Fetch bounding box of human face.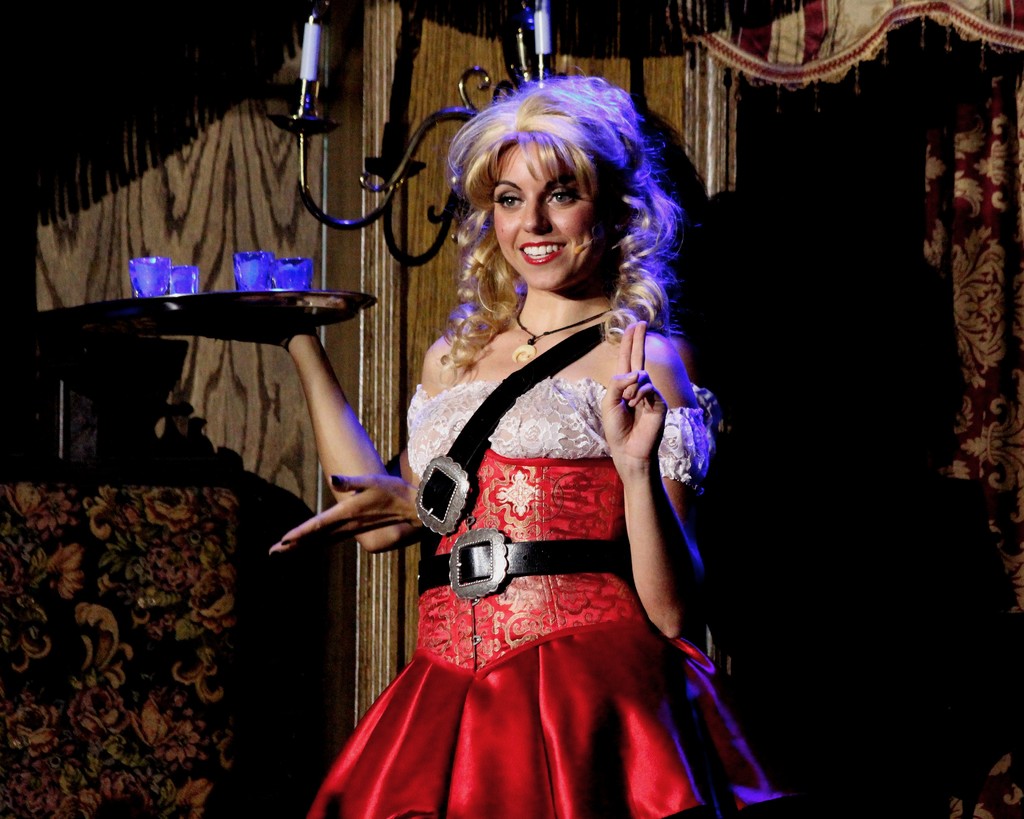
Bbox: BBox(497, 135, 597, 291).
